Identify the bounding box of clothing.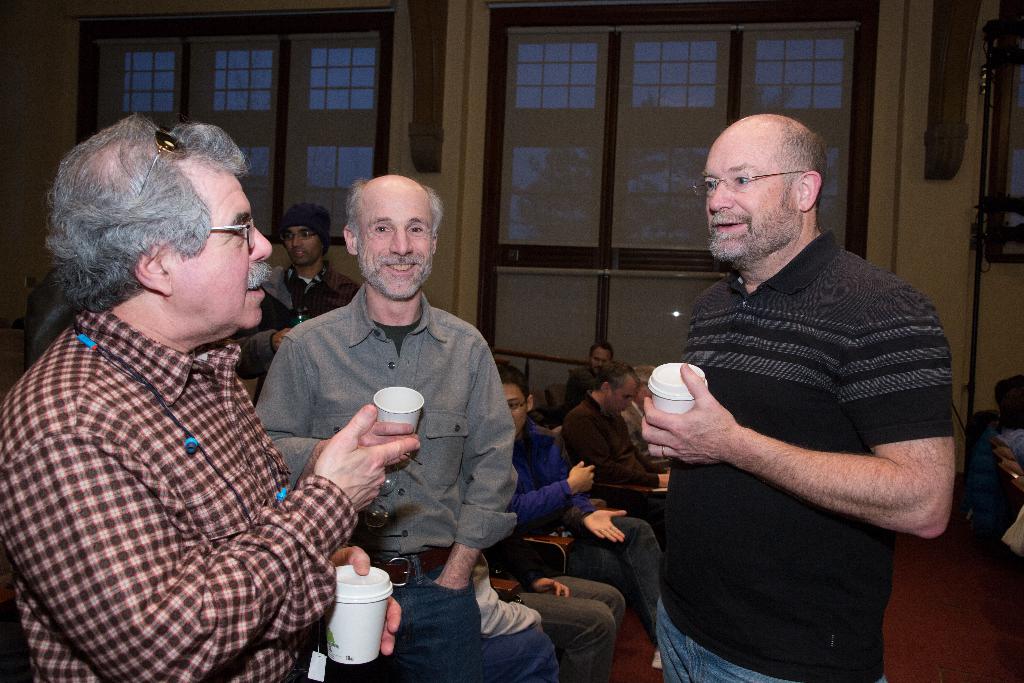
locate(234, 268, 365, 399).
